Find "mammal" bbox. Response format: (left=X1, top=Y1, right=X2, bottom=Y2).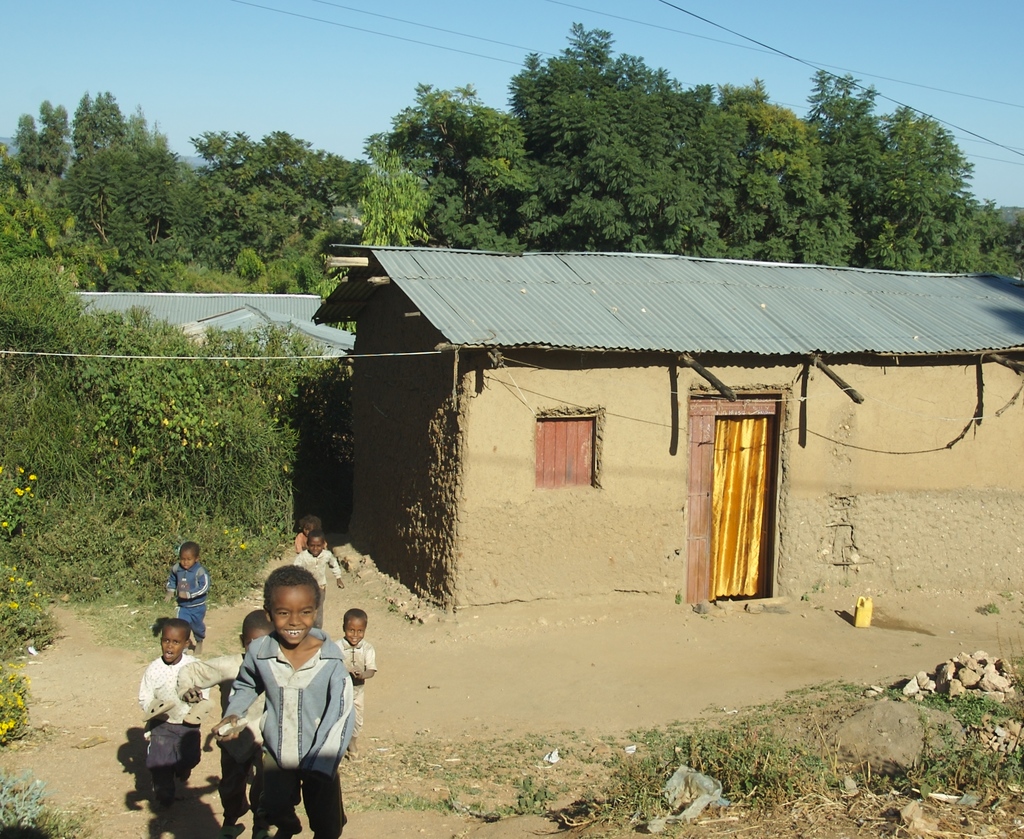
(left=335, top=605, right=386, bottom=765).
